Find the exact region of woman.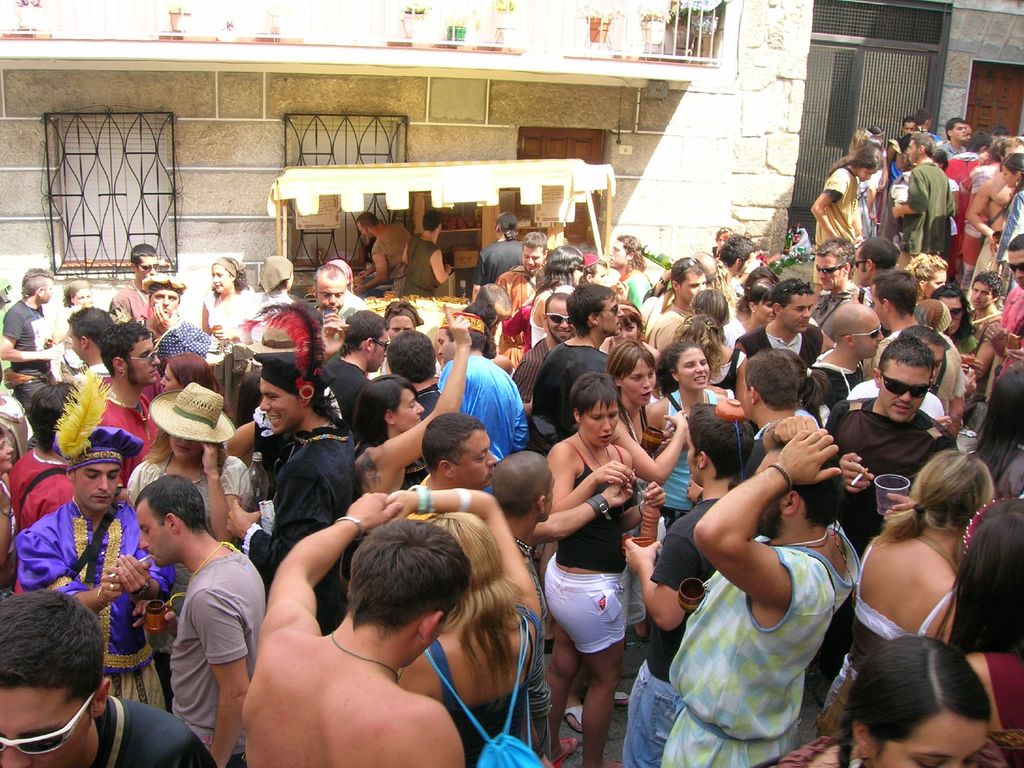
Exact region: <box>370,301,441,378</box>.
